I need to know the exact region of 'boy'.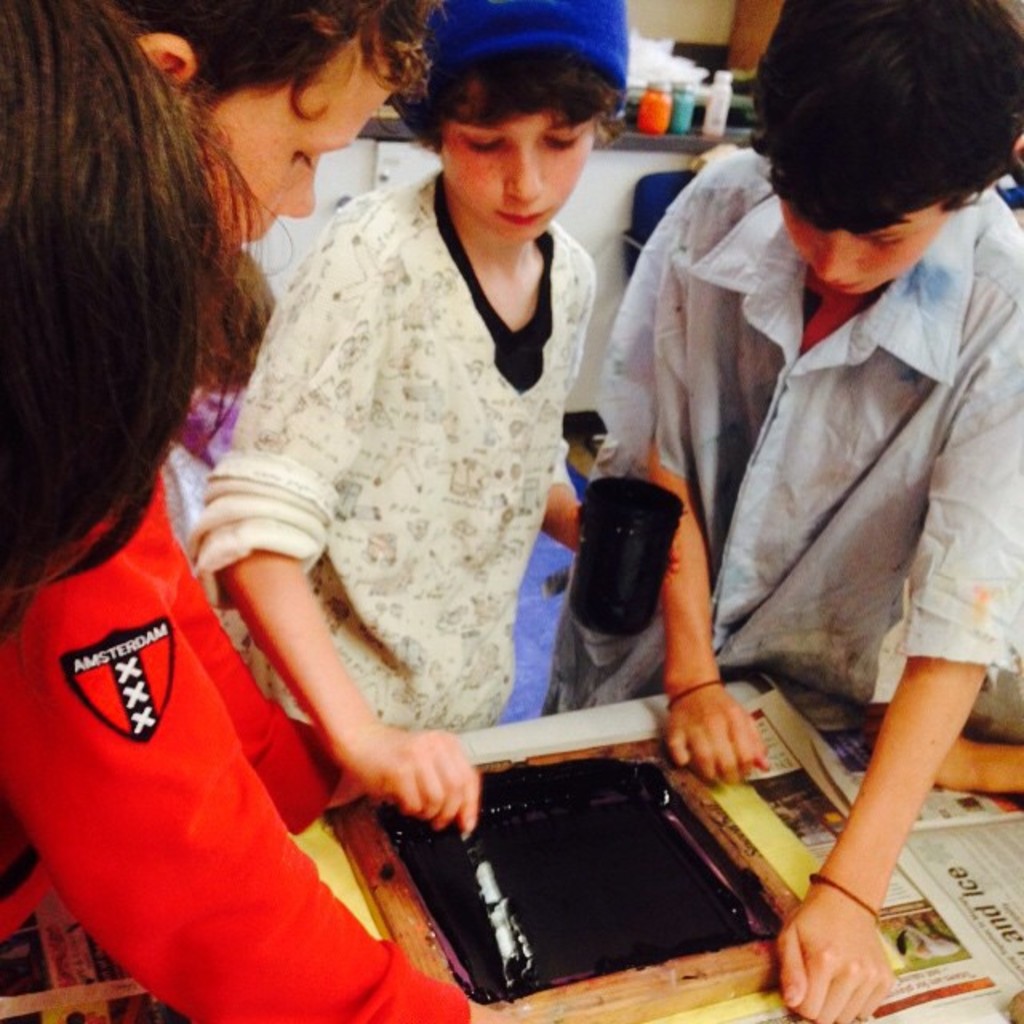
Region: pyautogui.locateOnScreen(184, 0, 683, 830).
